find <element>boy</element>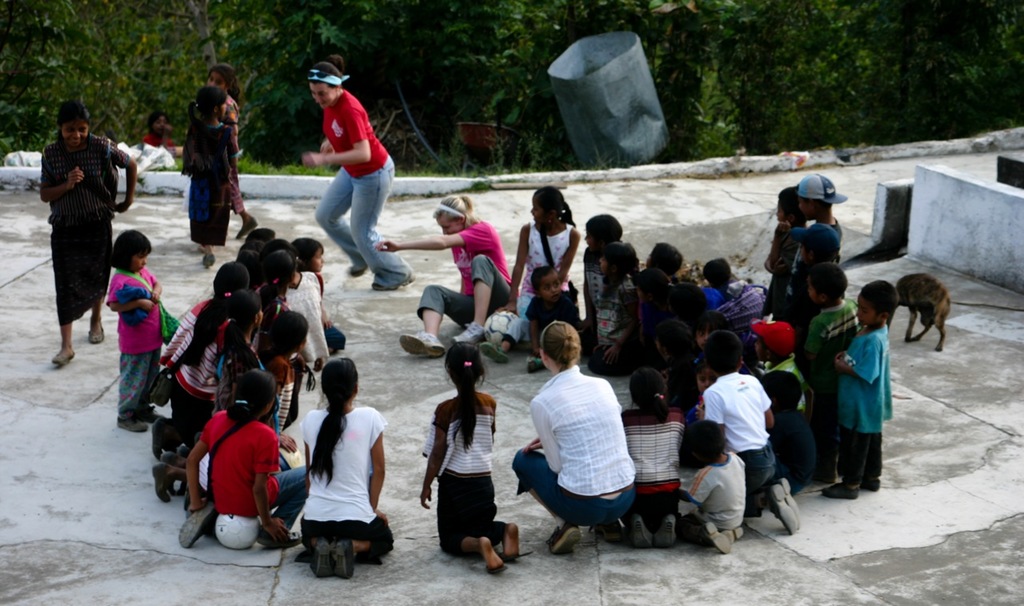
{"x1": 526, "y1": 265, "x2": 590, "y2": 373}
